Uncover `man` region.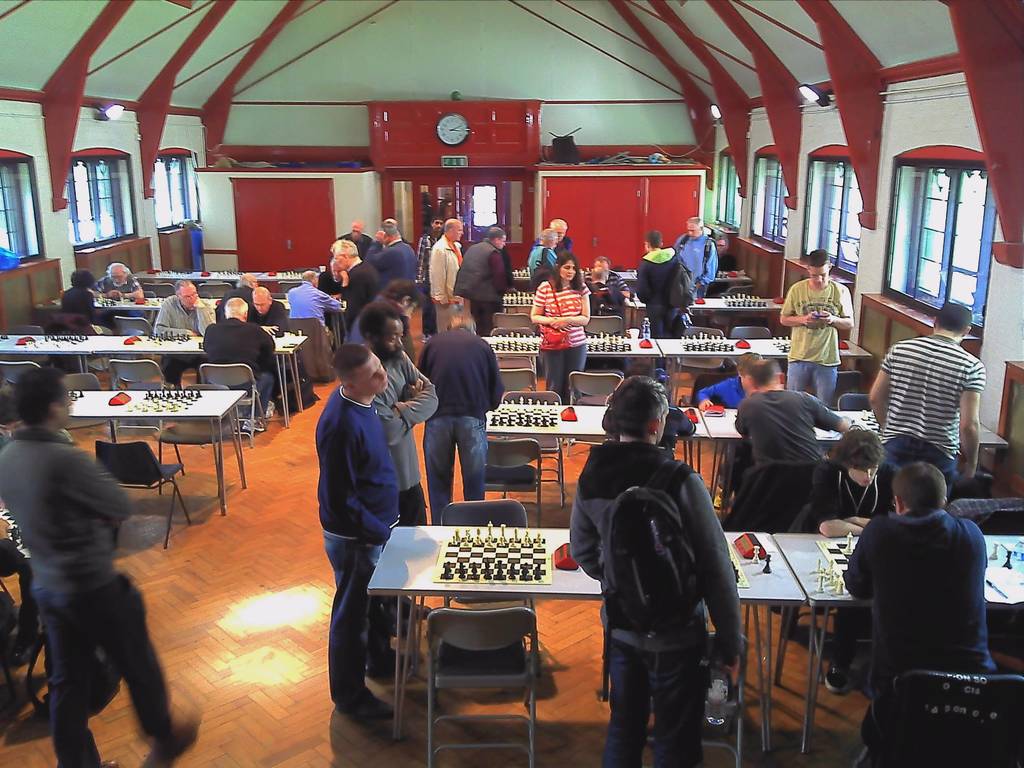
Uncovered: 816:460:1005:707.
